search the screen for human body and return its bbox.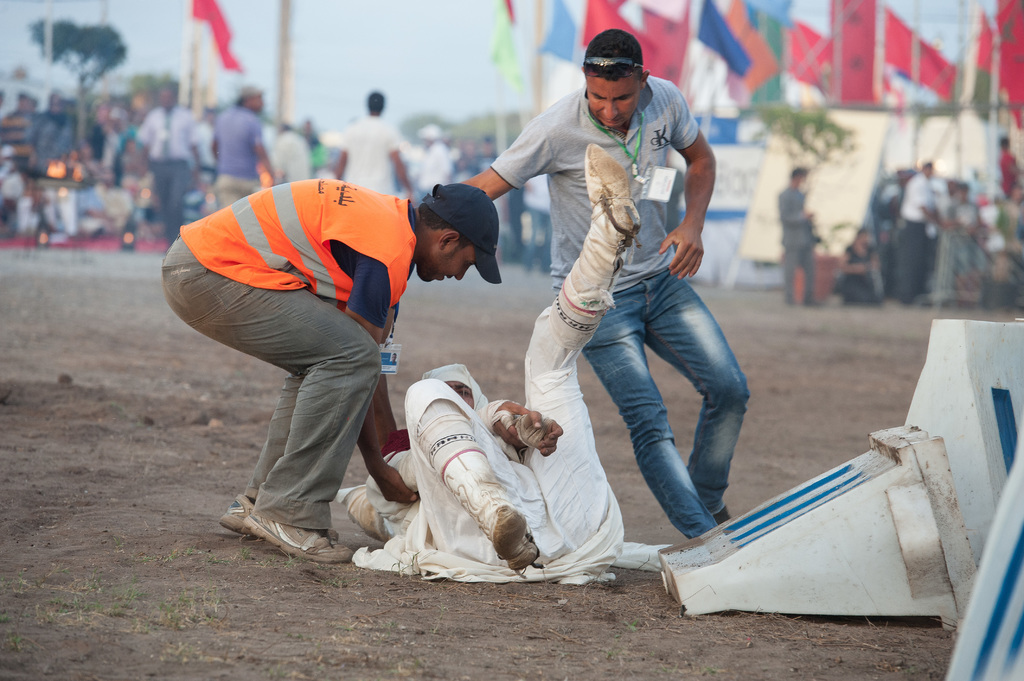
Found: {"x1": 274, "y1": 87, "x2": 495, "y2": 206}.
